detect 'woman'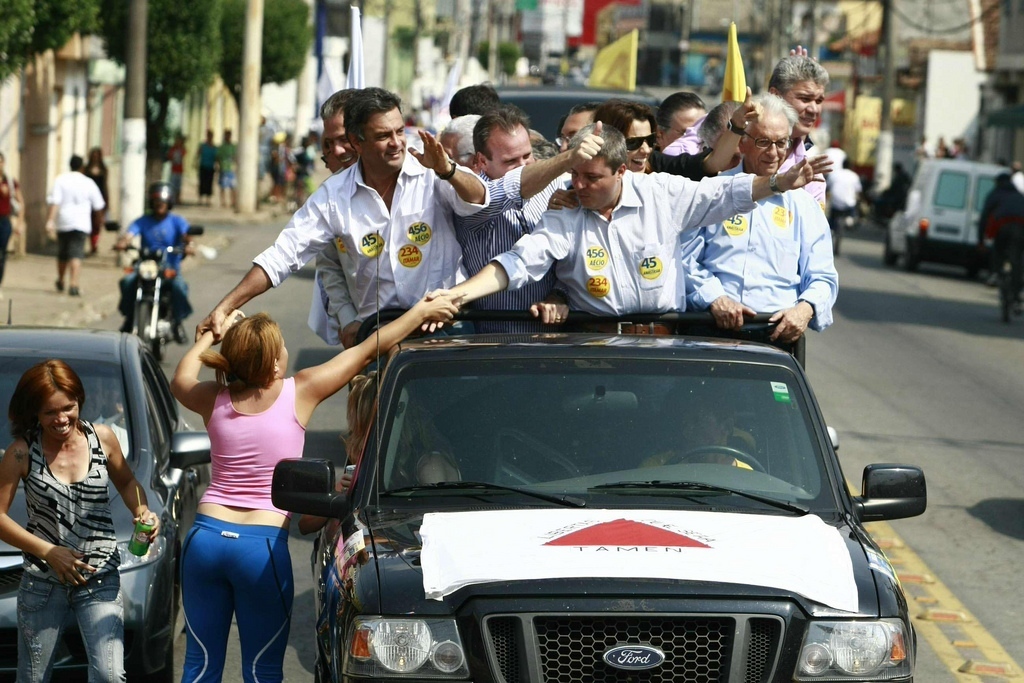
[171,296,454,682]
